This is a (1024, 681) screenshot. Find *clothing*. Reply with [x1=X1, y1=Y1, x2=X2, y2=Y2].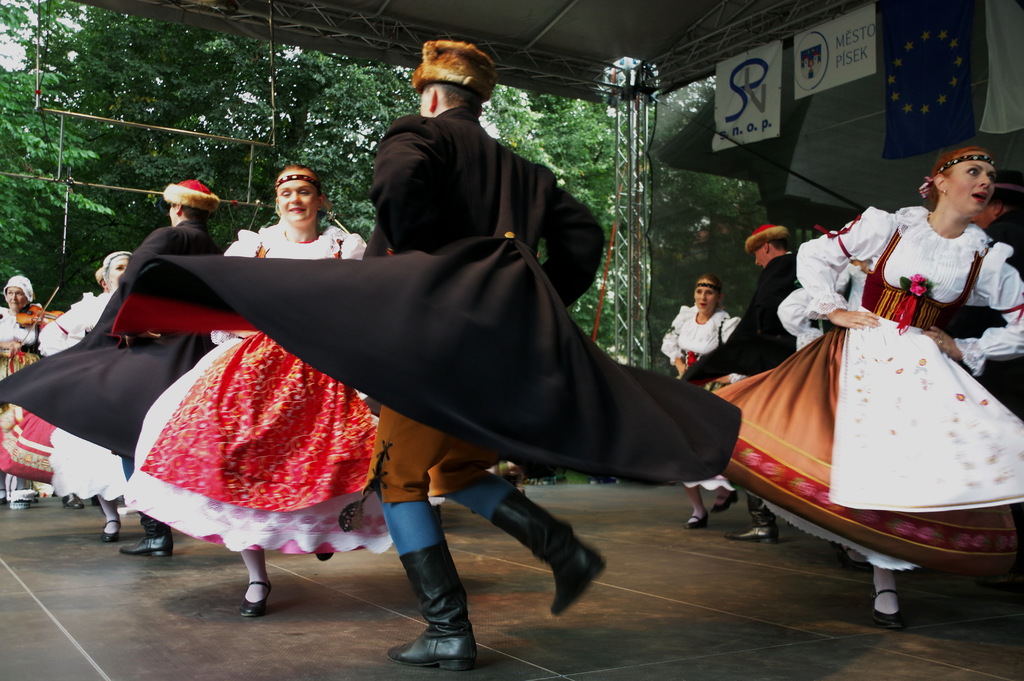
[x1=689, y1=491, x2=707, y2=524].
